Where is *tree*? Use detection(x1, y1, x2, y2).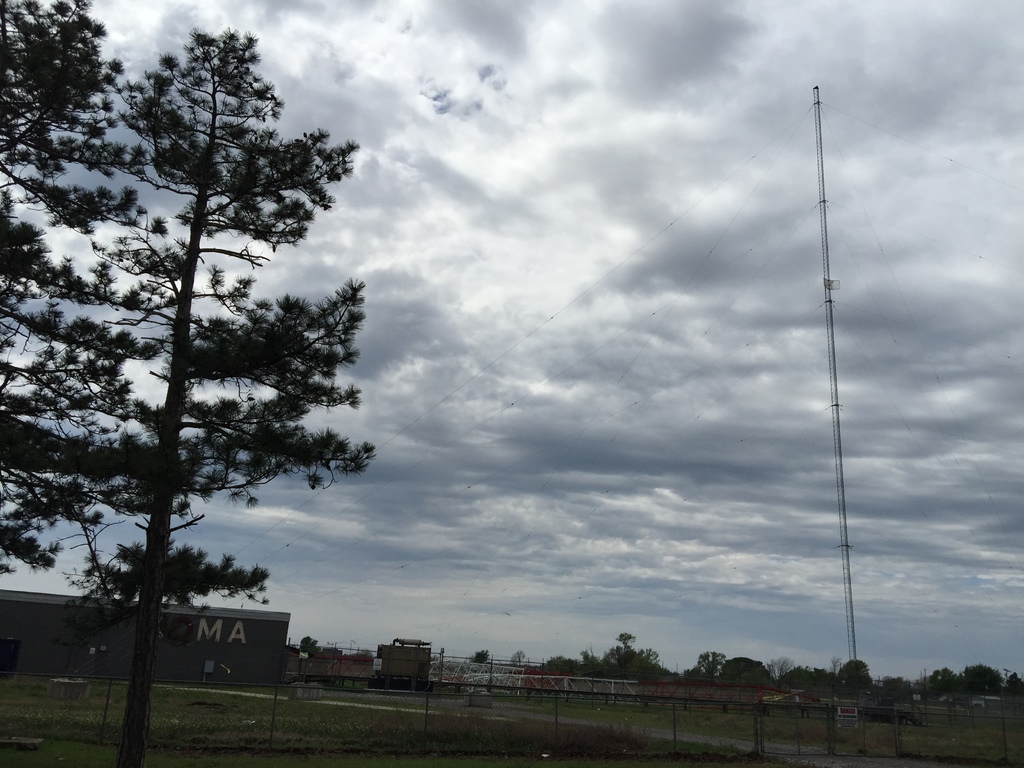
detection(884, 675, 916, 703).
